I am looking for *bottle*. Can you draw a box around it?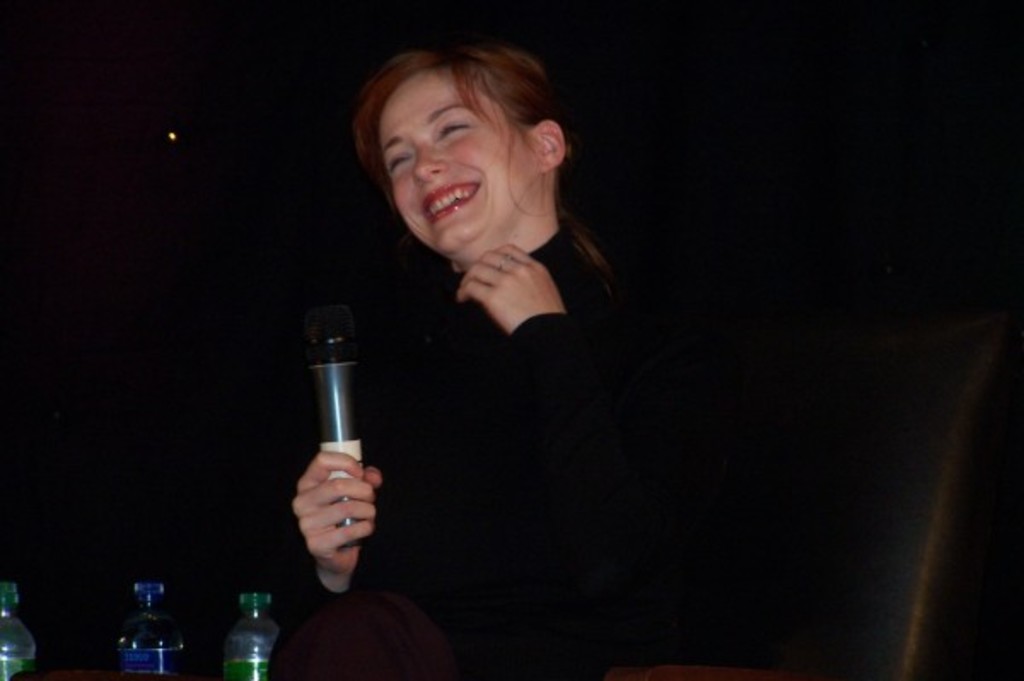
Sure, the bounding box is 220:591:280:679.
